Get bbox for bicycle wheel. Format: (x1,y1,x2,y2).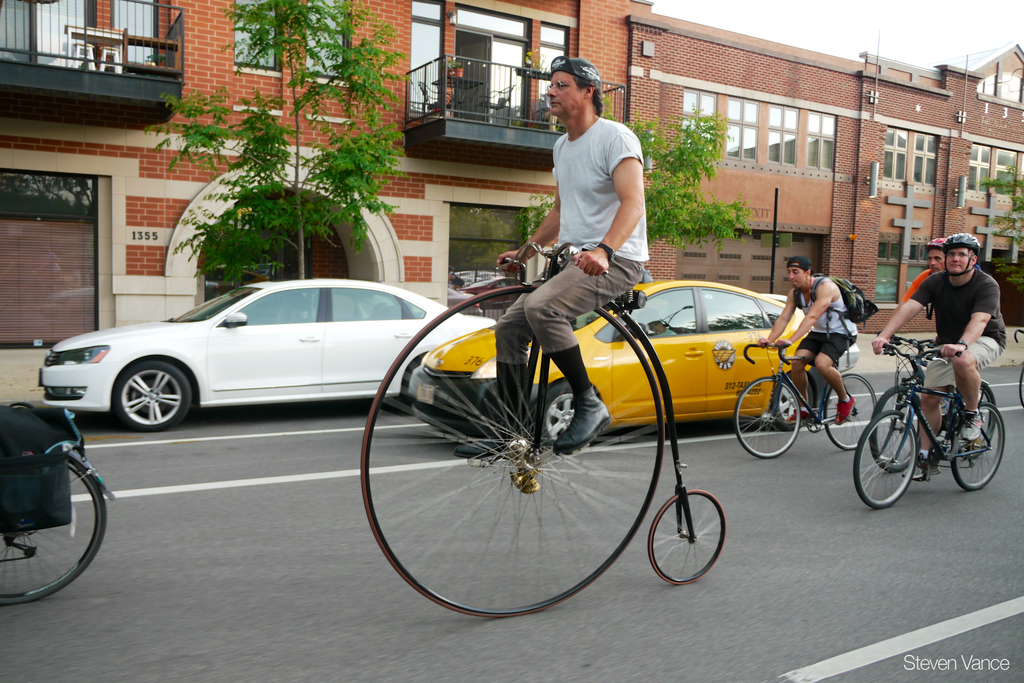
(824,373,877,448).
